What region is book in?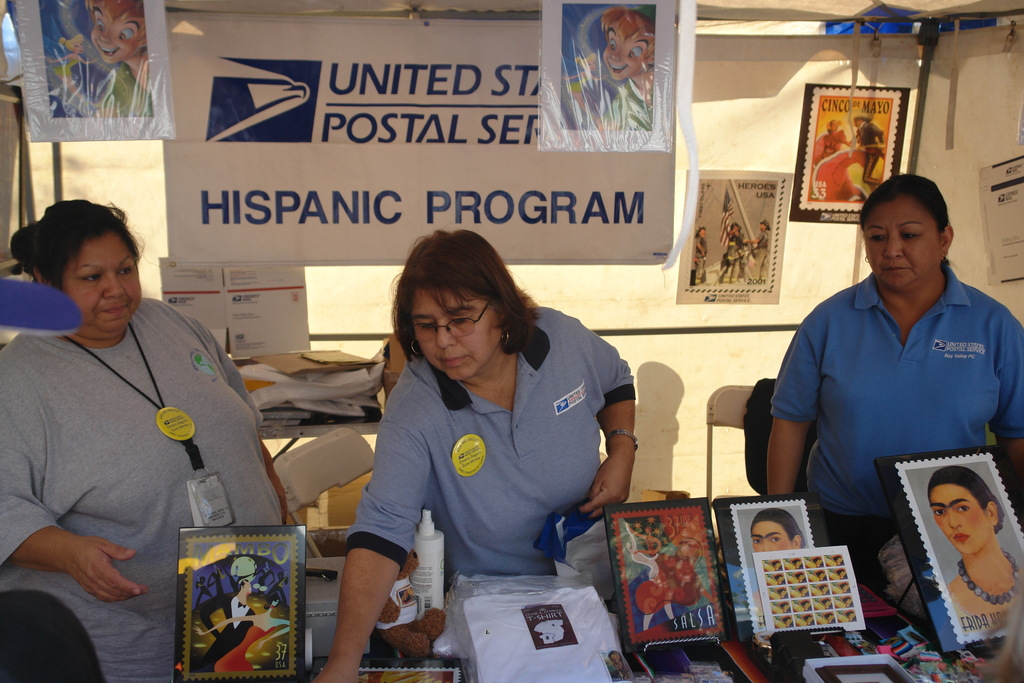
<box>155,256,228,357</box>.
